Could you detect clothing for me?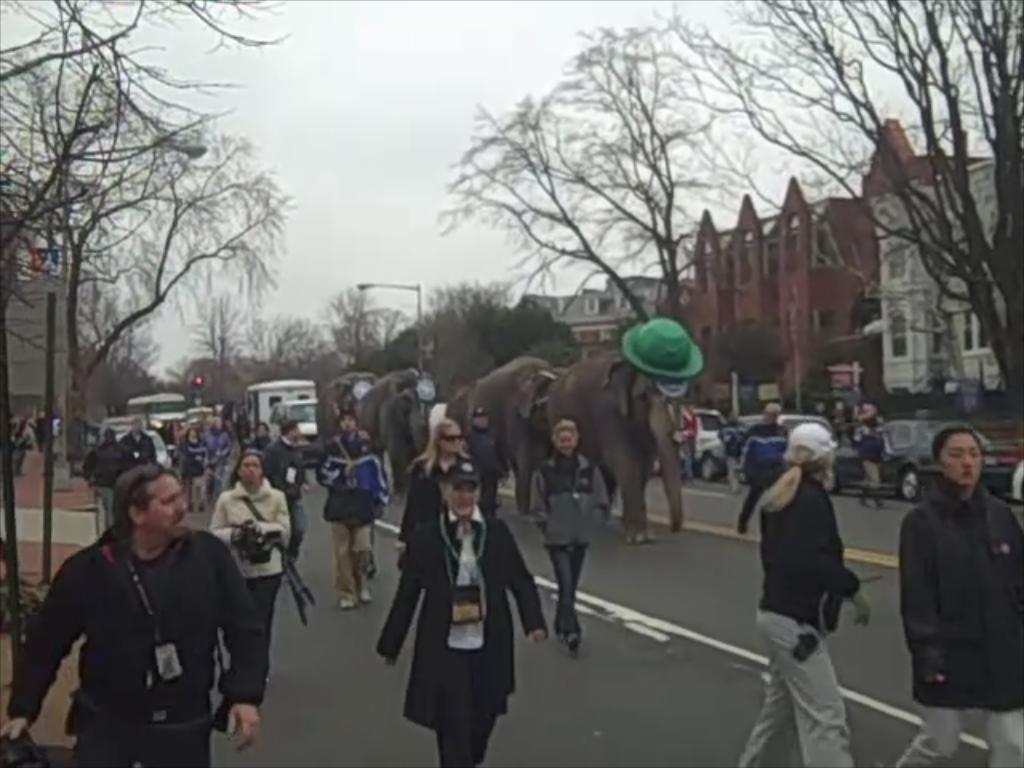
Detection result: bbox(35, 419, 50, 453).
